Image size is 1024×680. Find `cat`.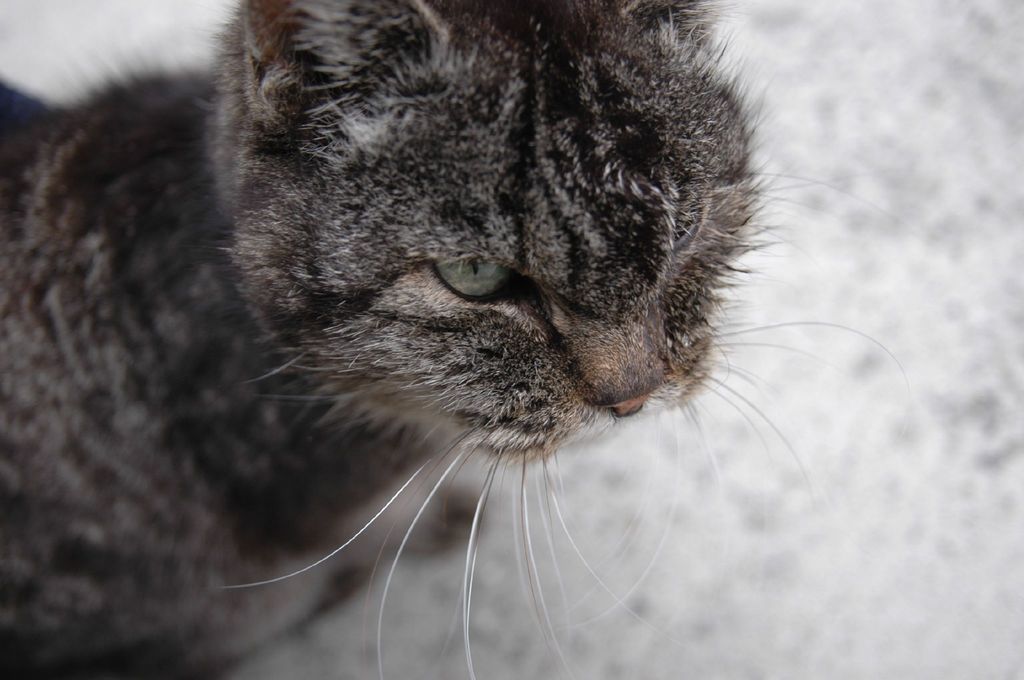
(x1=1, y1=0, x2=908, y2=679).
